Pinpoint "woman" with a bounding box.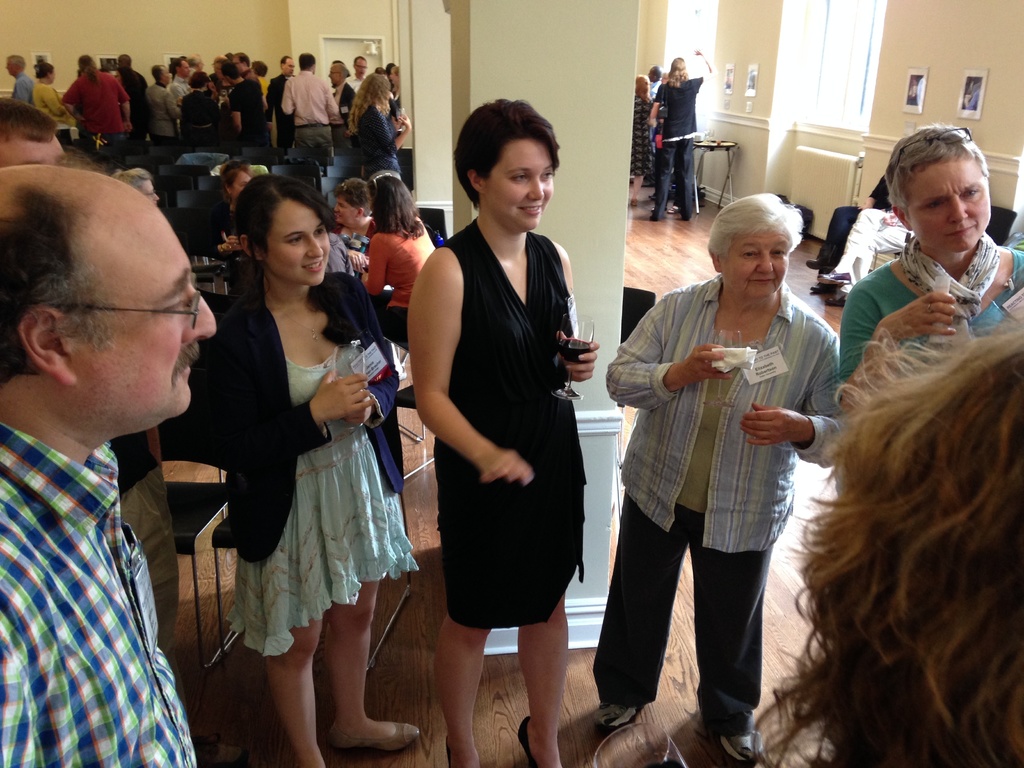
select_region(203, 167, 420, 767).
